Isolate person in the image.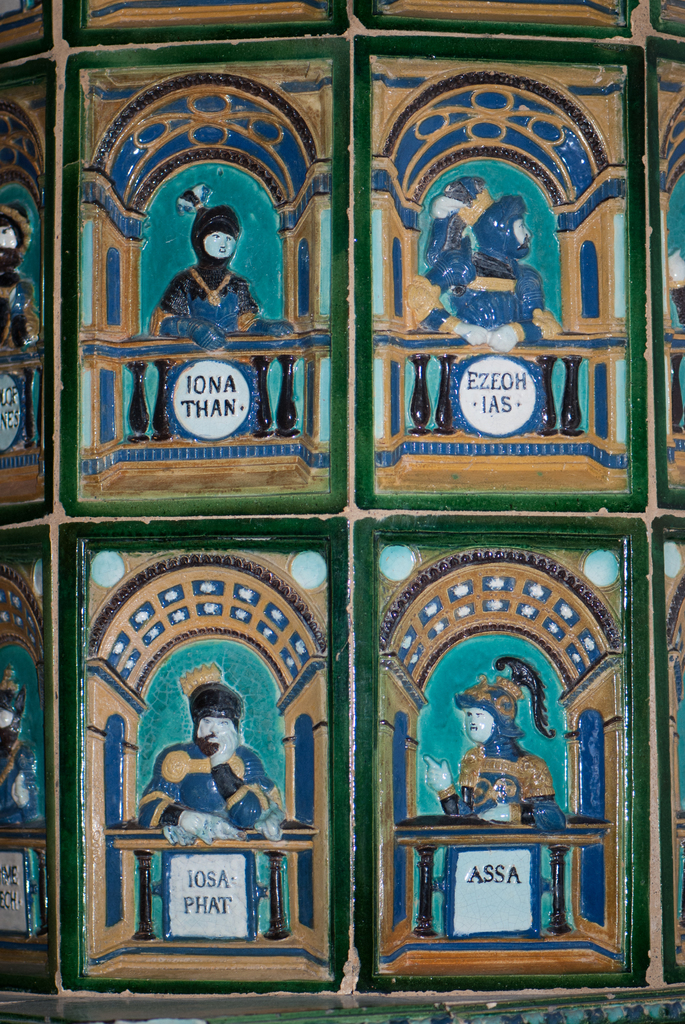
Isolated region: box(418, 671, 558, 838).
